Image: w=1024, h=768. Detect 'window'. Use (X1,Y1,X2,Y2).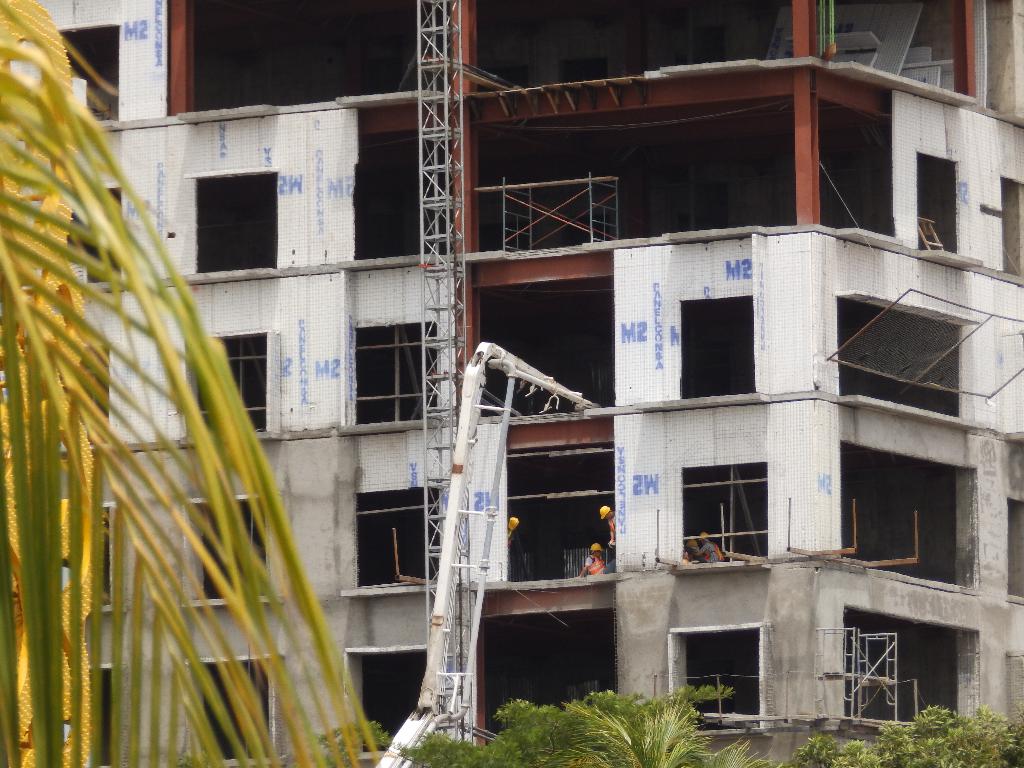
(359,323,432,424).
